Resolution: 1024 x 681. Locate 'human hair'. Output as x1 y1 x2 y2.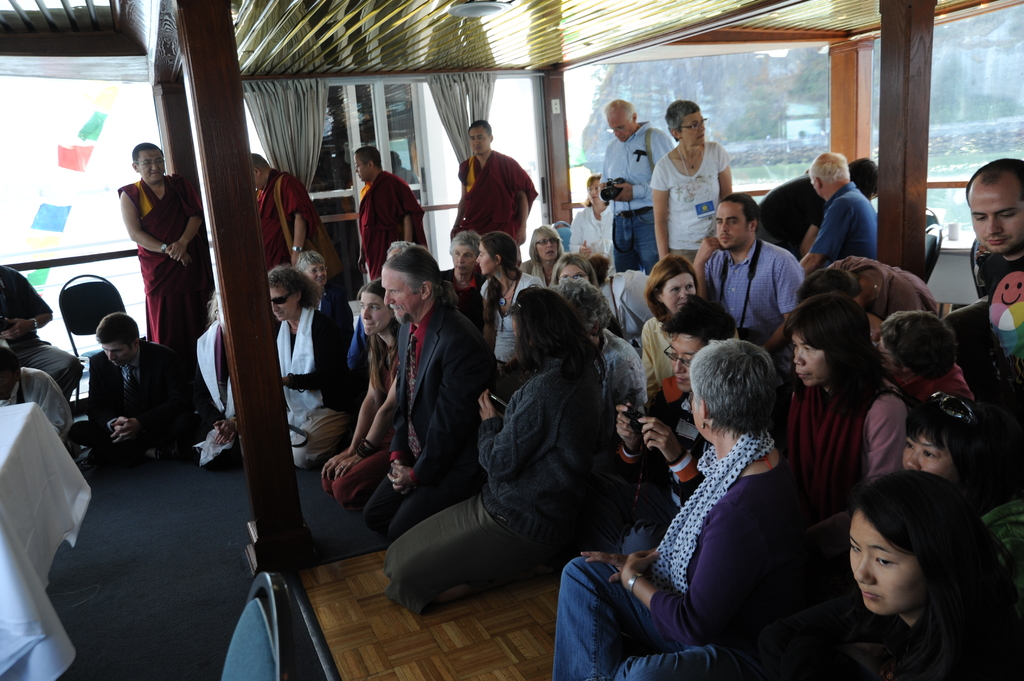
204 291 217 334.
